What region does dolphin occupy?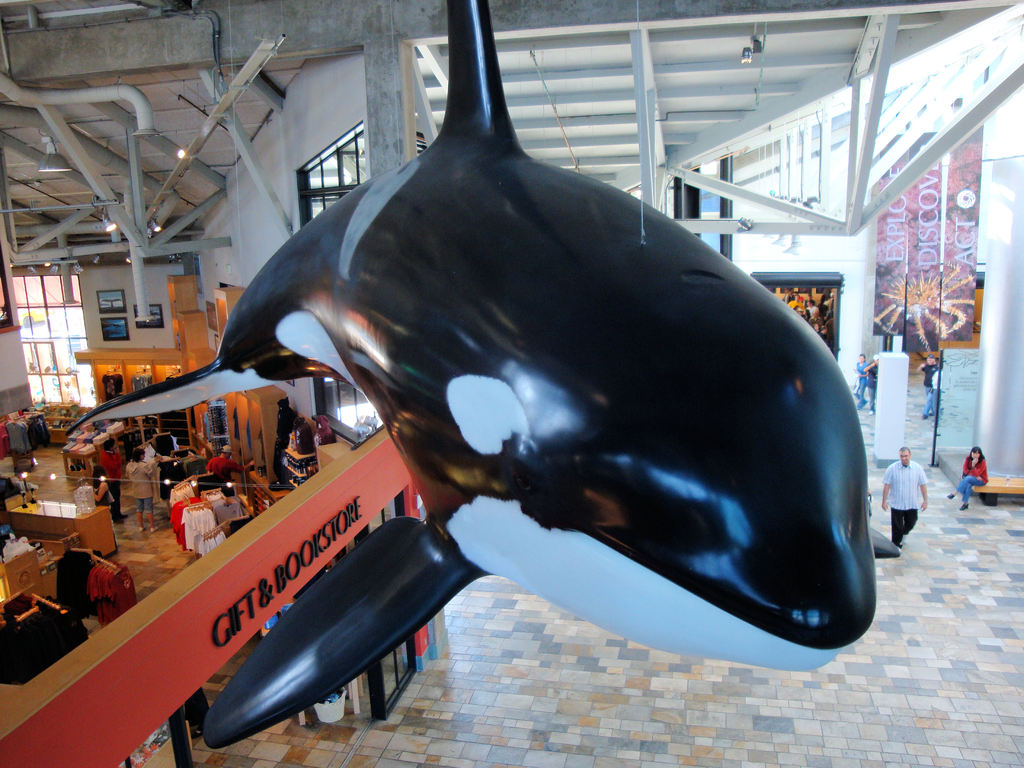
65/0/880/752.
